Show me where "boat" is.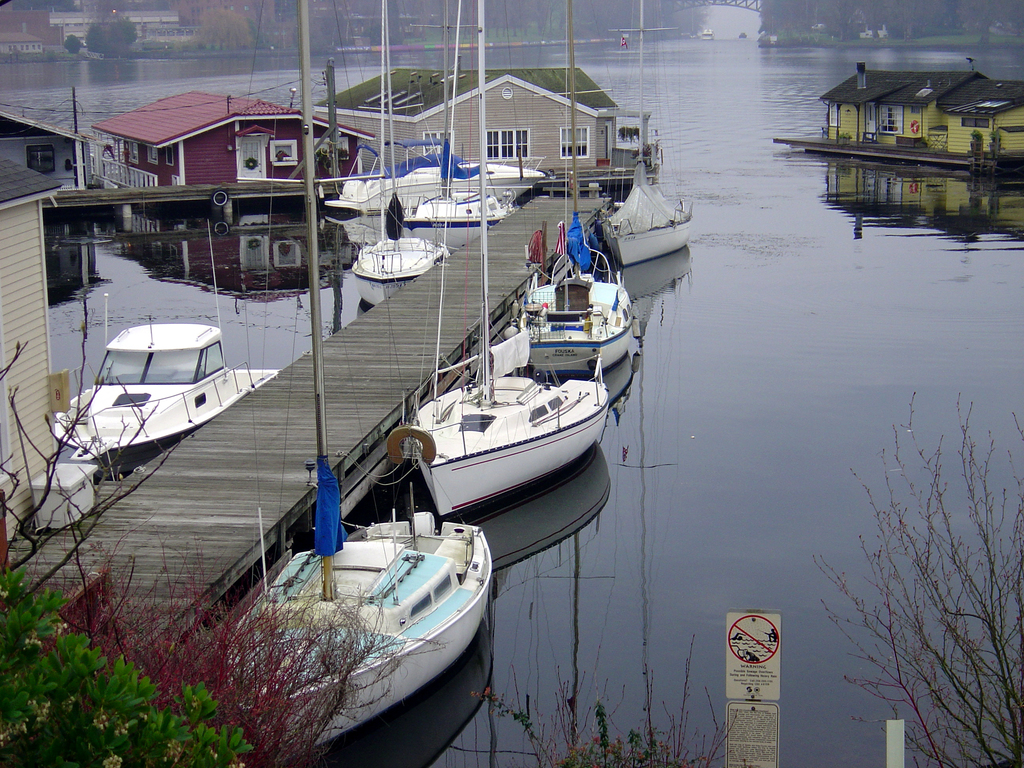
"boat" is at l=401, t=0, r=495, b=260.
